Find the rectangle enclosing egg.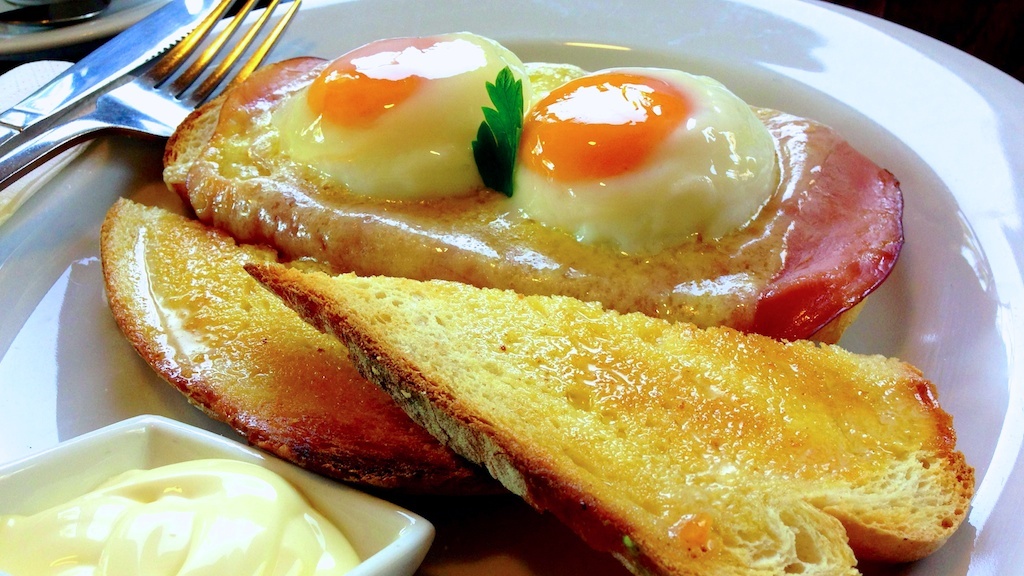
pyautogui.locateOnScreen(262, 25, 537, 200).
